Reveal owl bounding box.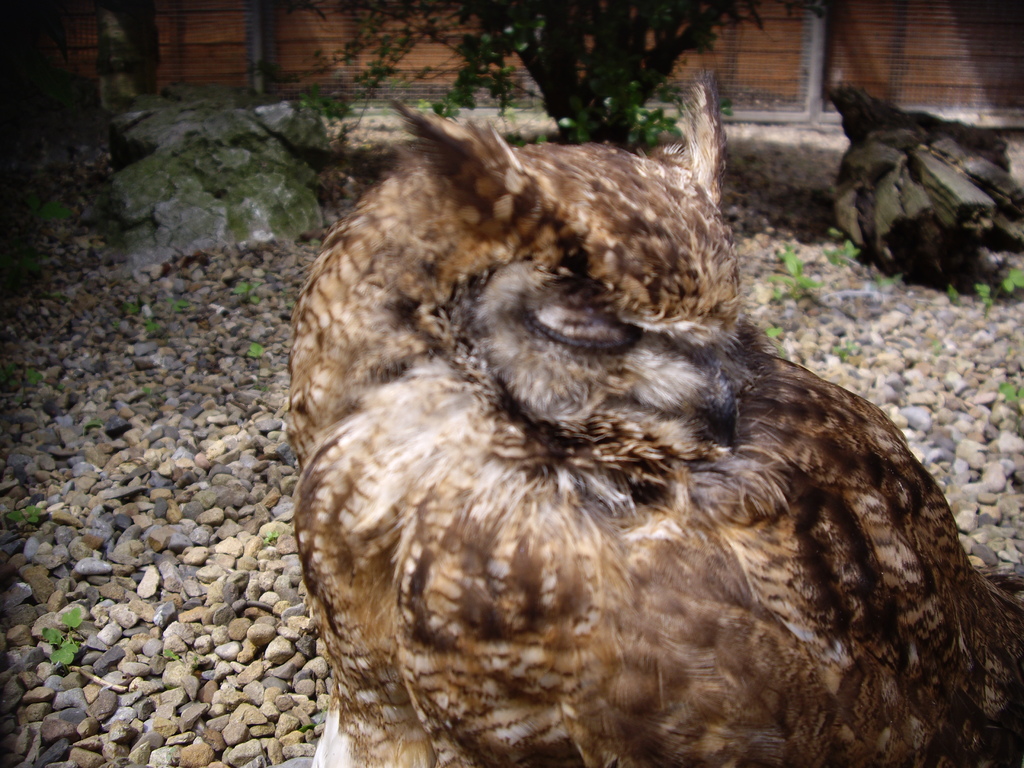
Revealed: <bbox>289, 67, 1023, 767</bbox>.
